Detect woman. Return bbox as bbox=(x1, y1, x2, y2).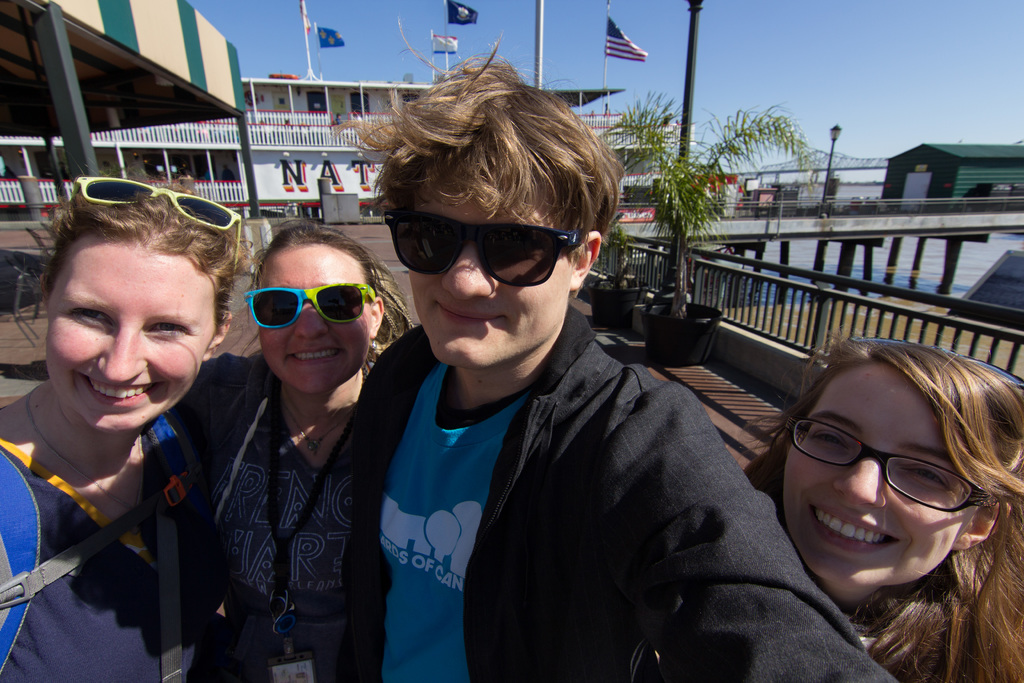
bbox=(0, 171, 266, 677).
